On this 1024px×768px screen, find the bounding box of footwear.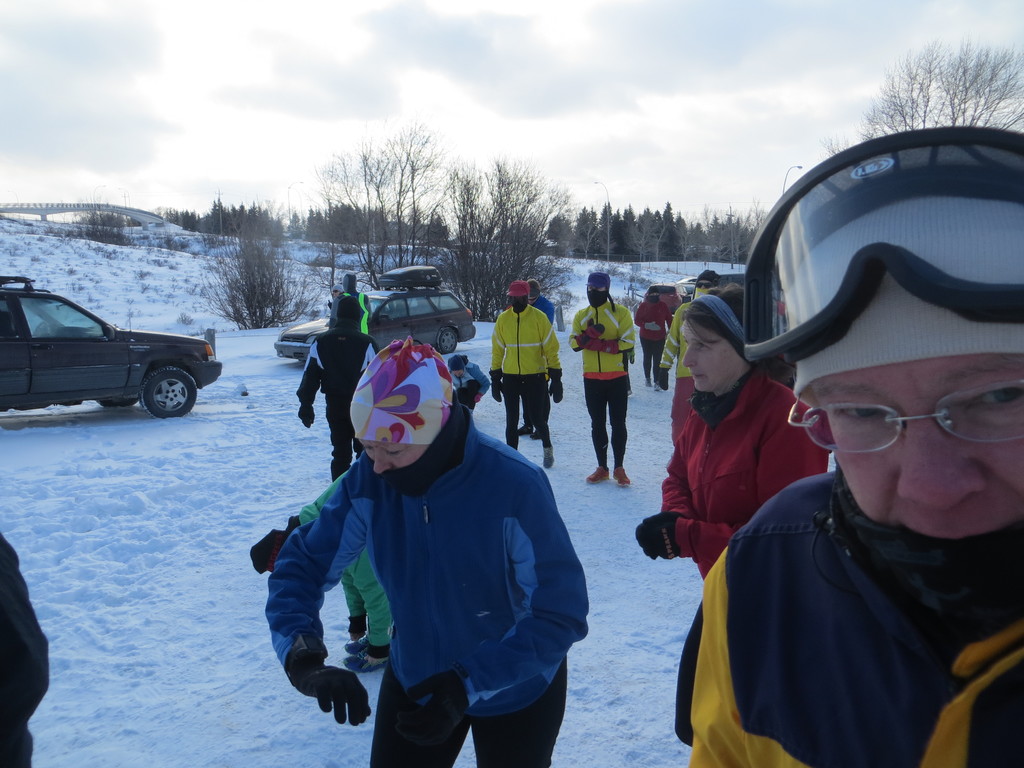
Bounding box: 585,464,611,479.
